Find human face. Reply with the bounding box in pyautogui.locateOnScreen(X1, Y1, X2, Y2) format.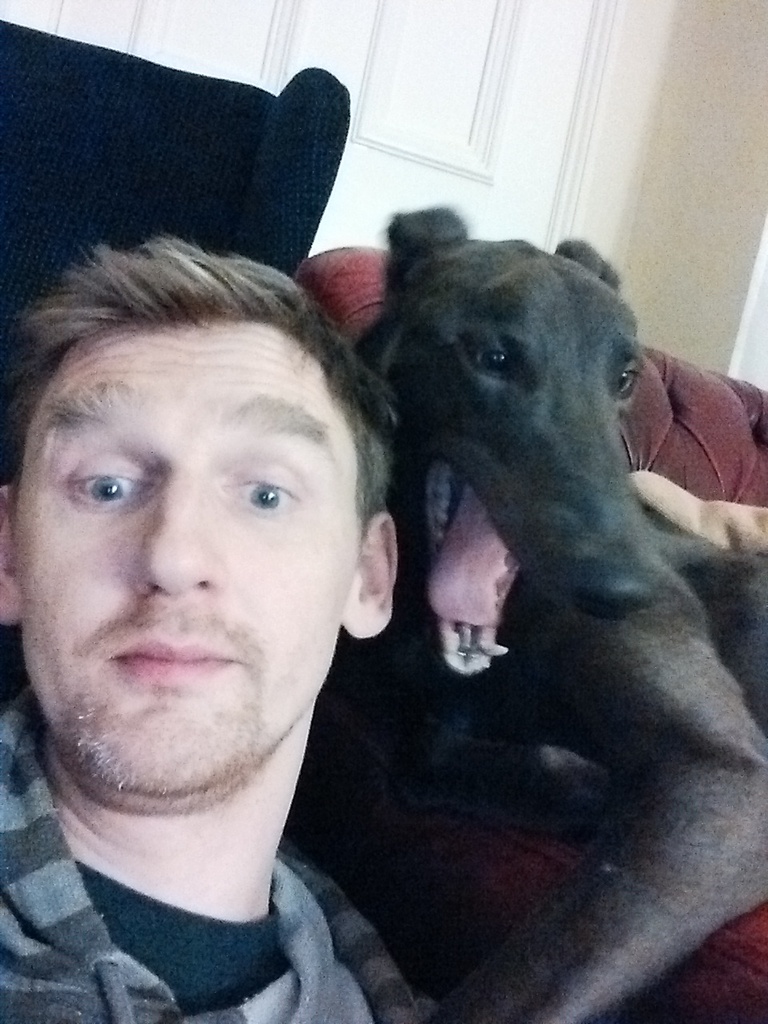
pyautogui.locateOnScreen(15, 312, 332, 794).
